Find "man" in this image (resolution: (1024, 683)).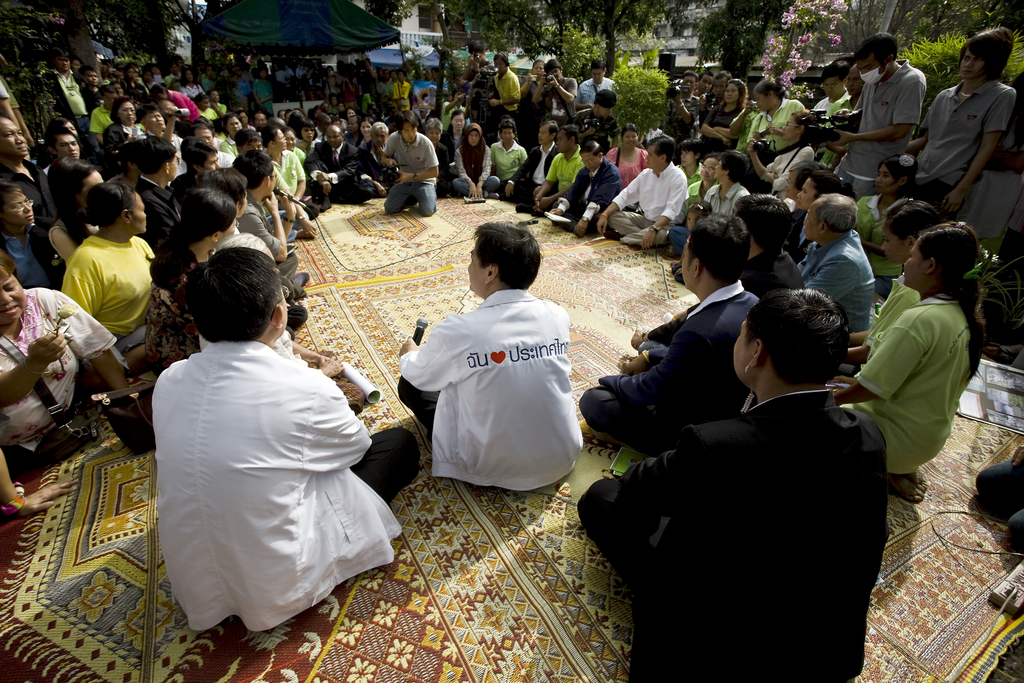
(152, 245, 420, 632).
